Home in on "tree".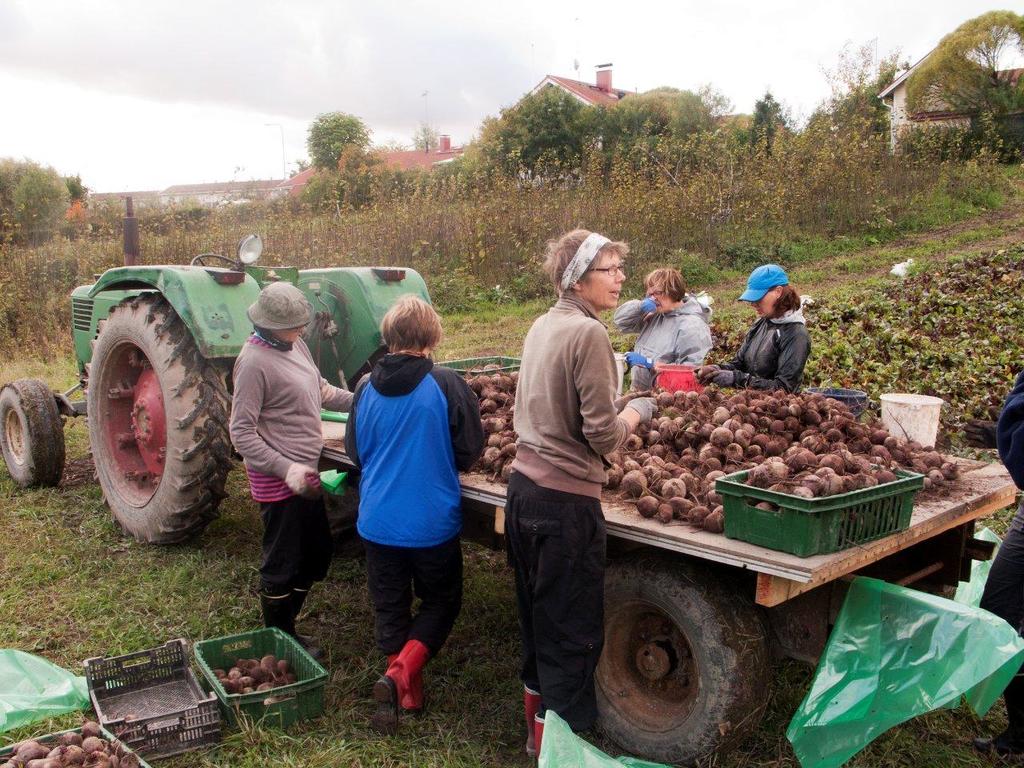
Homed in at 303 106 379 207.
